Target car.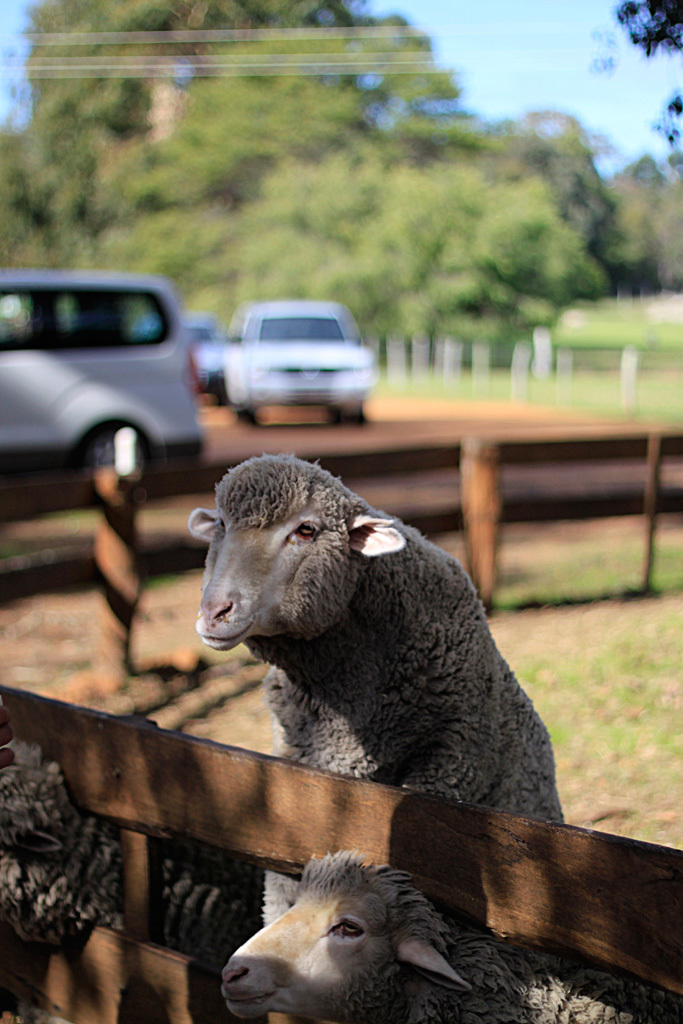
Target region: 0:274:210:467.
